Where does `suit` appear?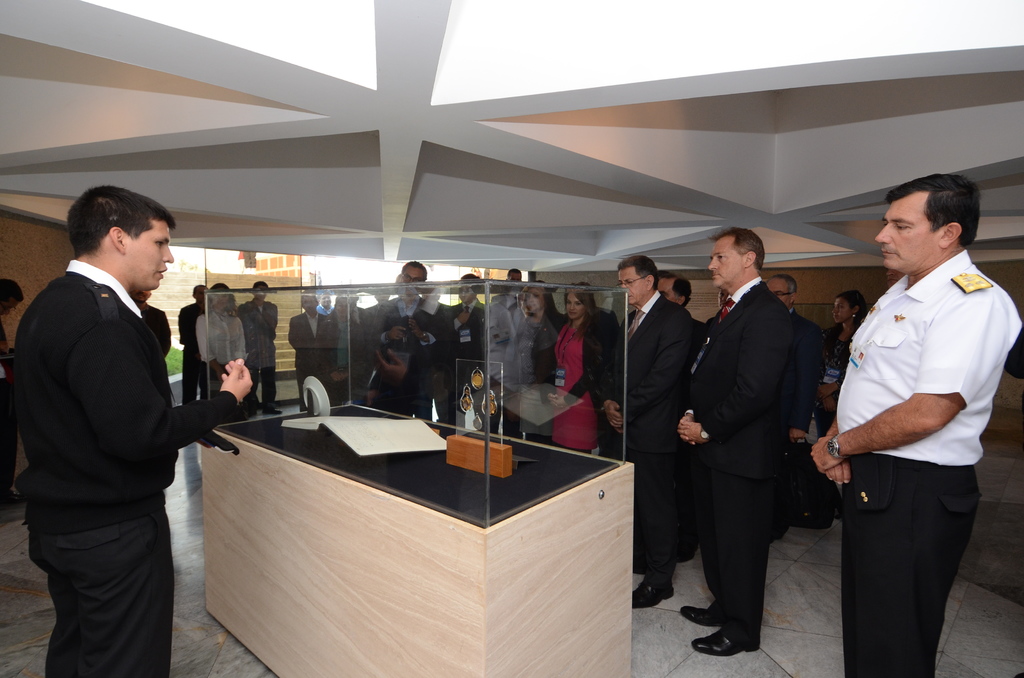
Appears at (685,214,822,674).
